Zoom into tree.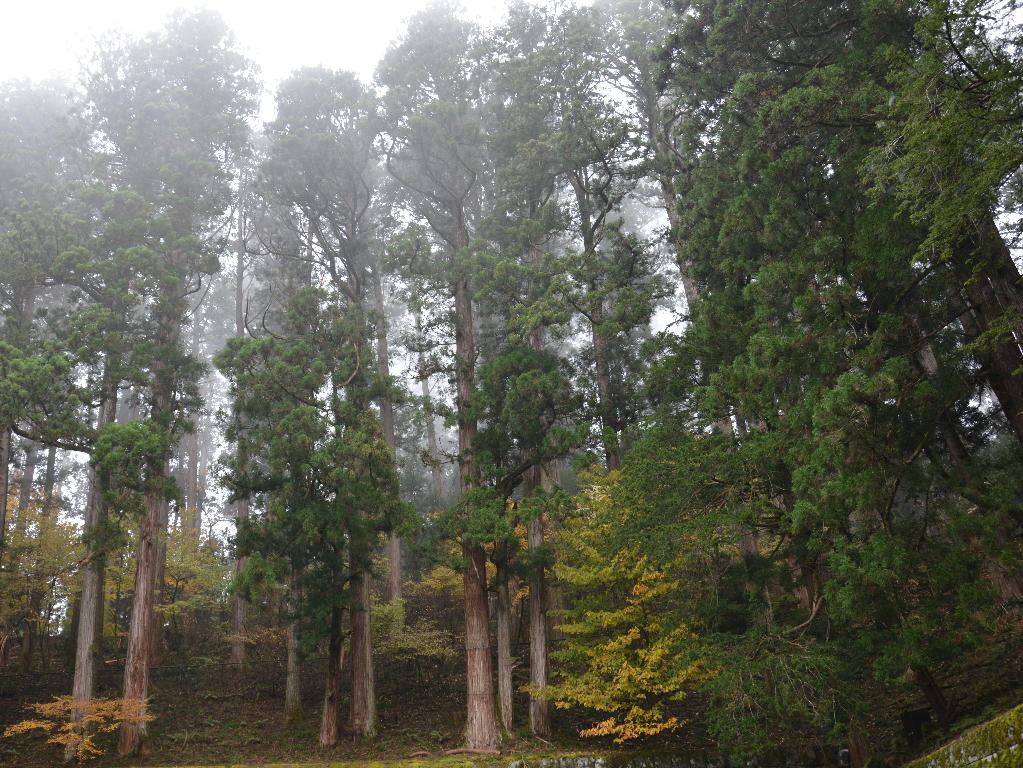
Zoom target: Rect(213, 272, 410, 763).
